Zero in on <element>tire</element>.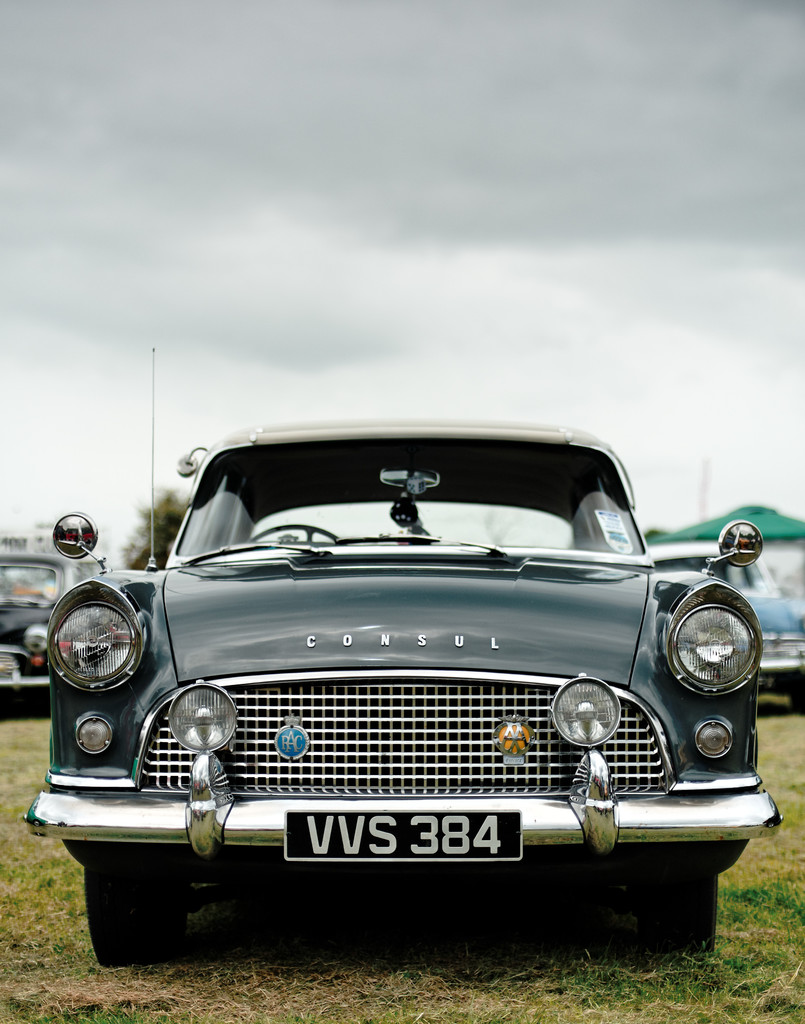
Zeroed in: {"x1": 68, "y1": 854, "x2": 193, "y2": 942}.
